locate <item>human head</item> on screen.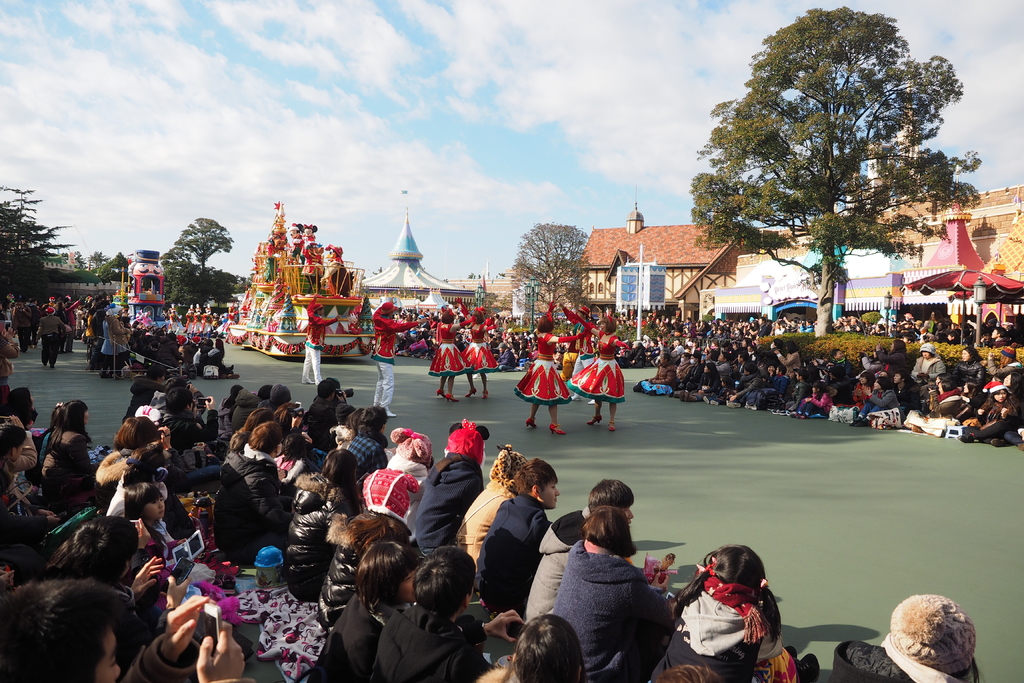
On screen at box(578, 308, 589, 318).
